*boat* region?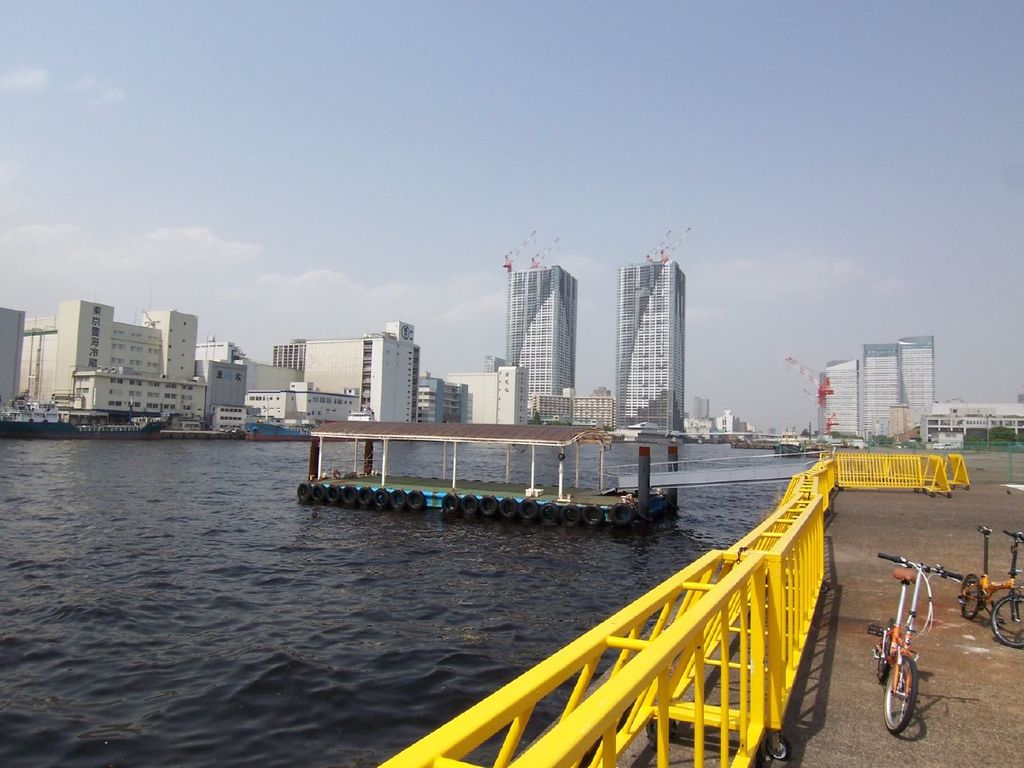
x1=275 y1=403 x2=720 y2=540
